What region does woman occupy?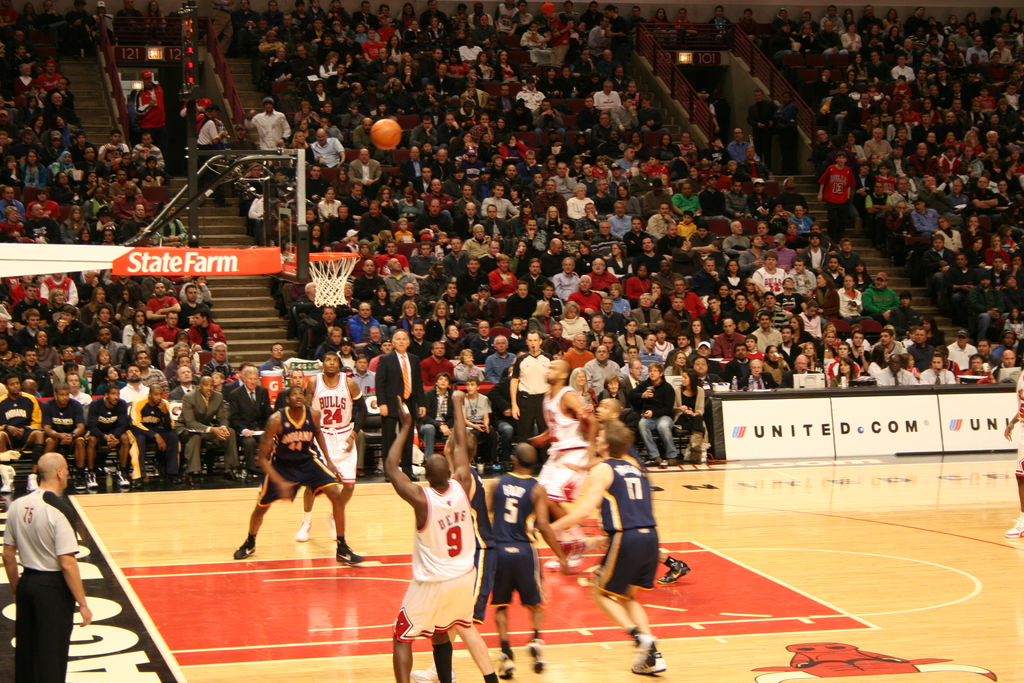
select_region(532, 60, 561, 103).
